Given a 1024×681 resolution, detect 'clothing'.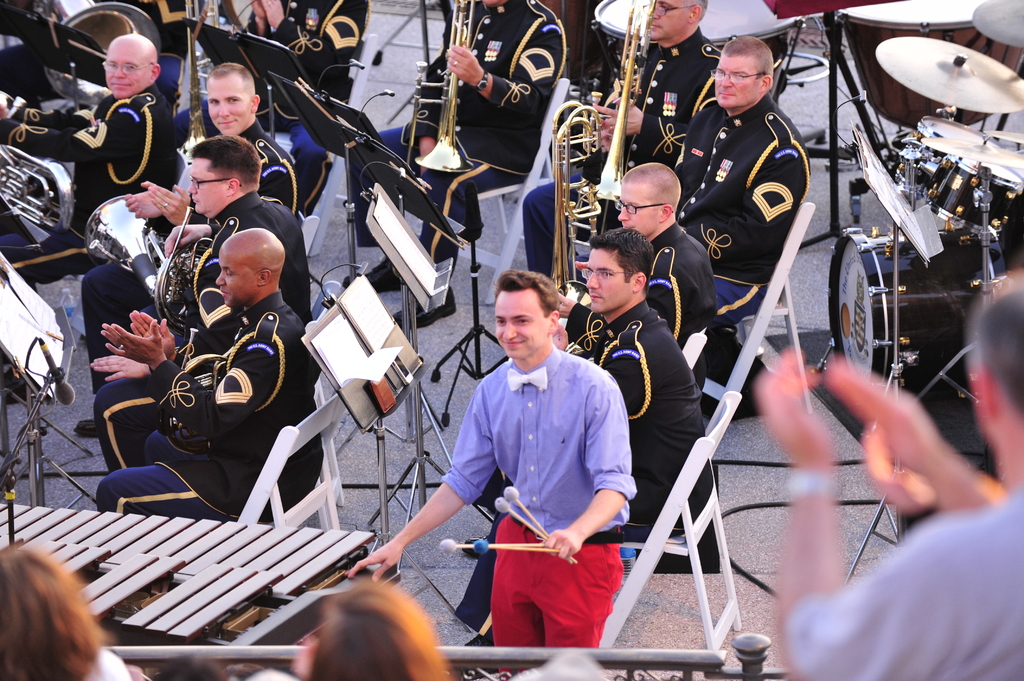
detection(364, 0, 565, 276).
